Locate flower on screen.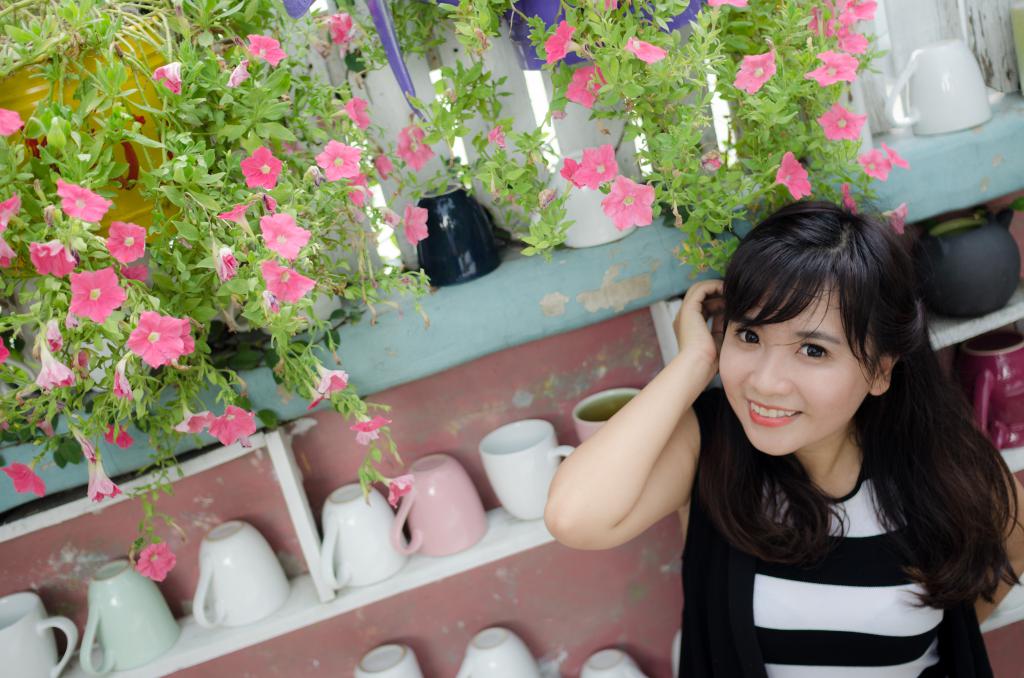
On screen at (left=0, top=337, right=12, bottom=365).
